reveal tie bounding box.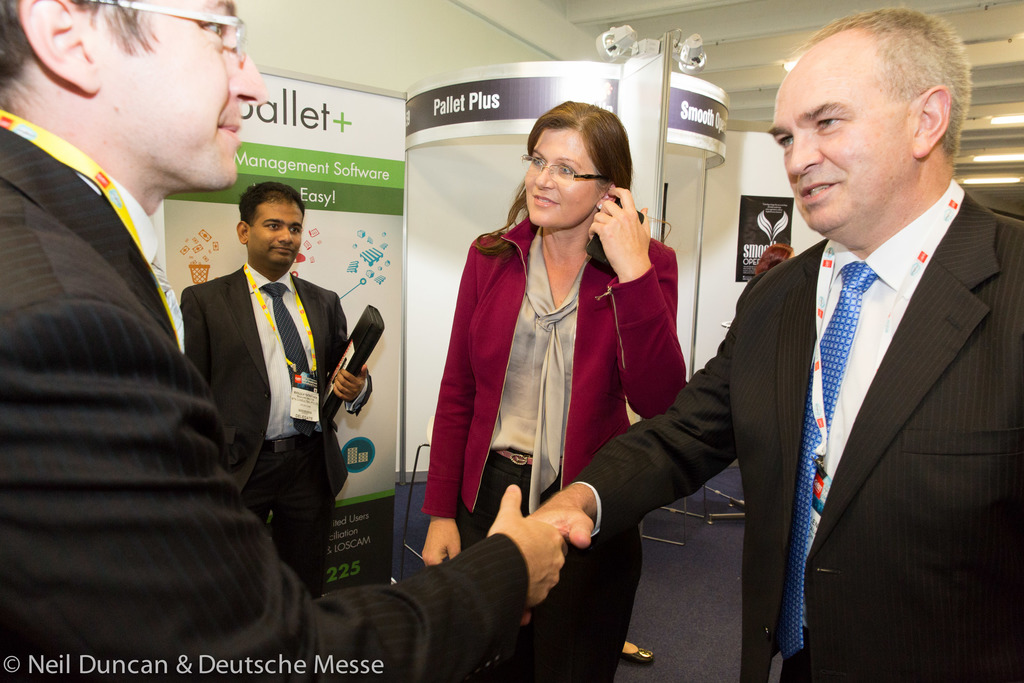
Revealed: (x1=776, y1=261, x2=876, y2=663).
